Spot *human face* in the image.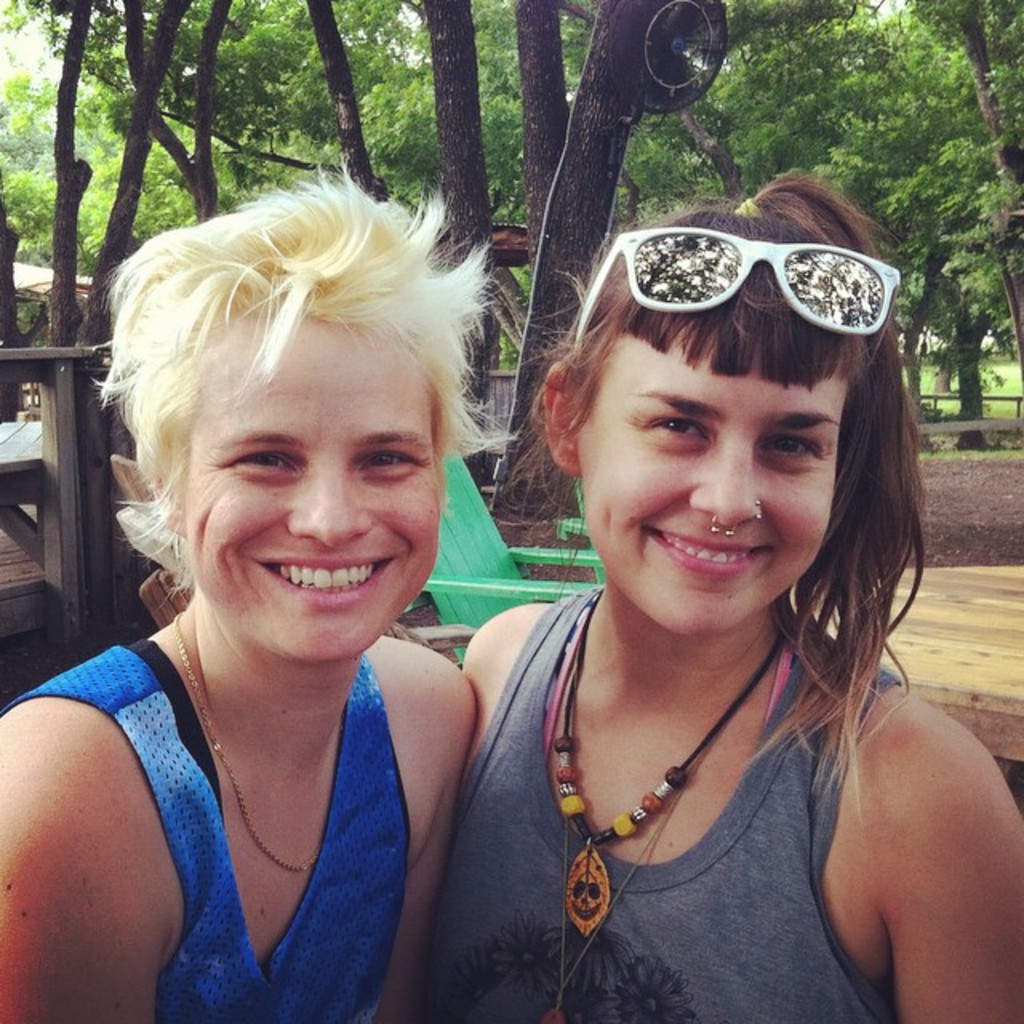
*human face* found at <bbox>576, 352, 848, 645</bbox>.
